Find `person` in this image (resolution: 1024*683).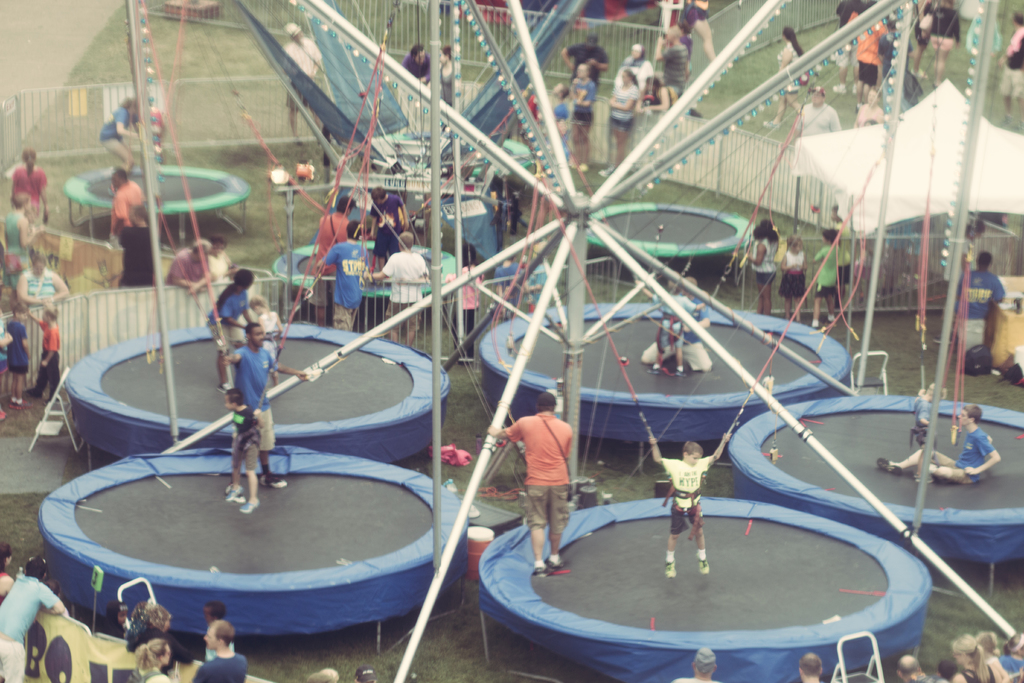
107 169 144 245.
